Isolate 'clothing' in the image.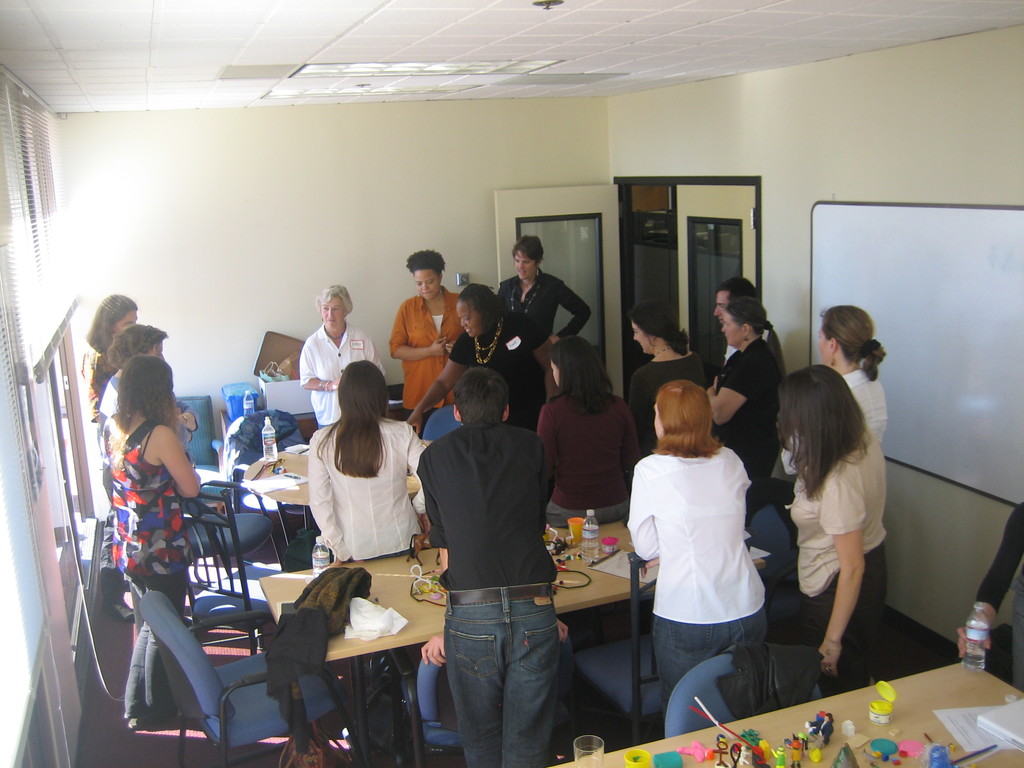
Isolated region: (102, 378, 120, 511).
